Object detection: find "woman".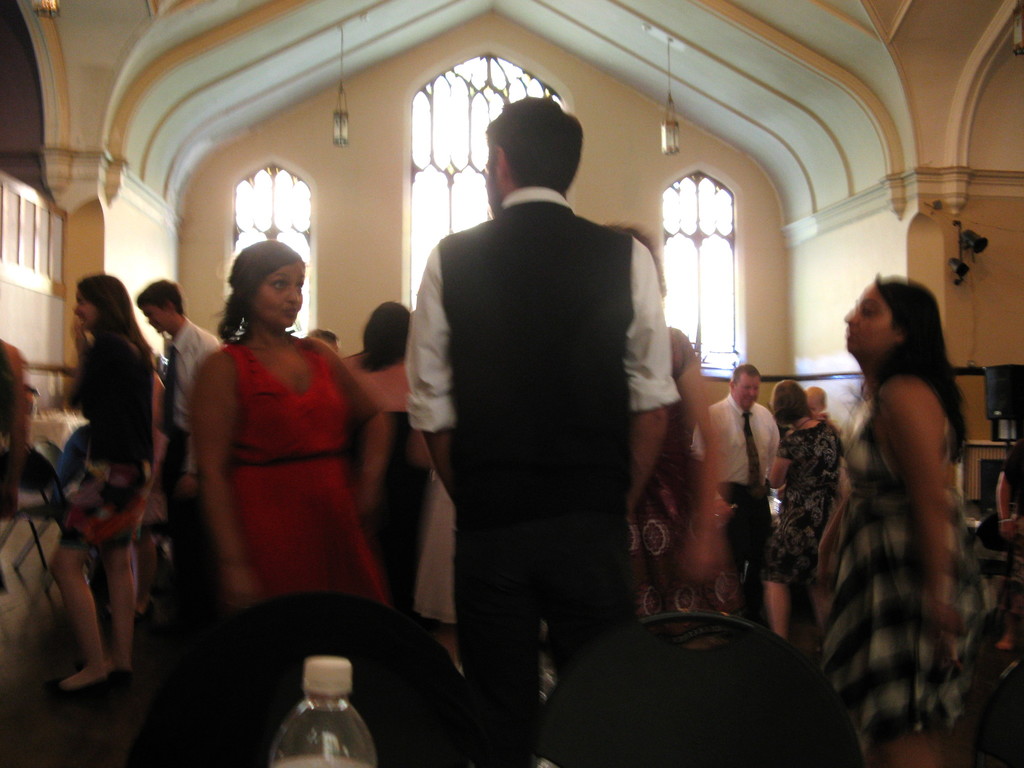
804/230/984/756.
